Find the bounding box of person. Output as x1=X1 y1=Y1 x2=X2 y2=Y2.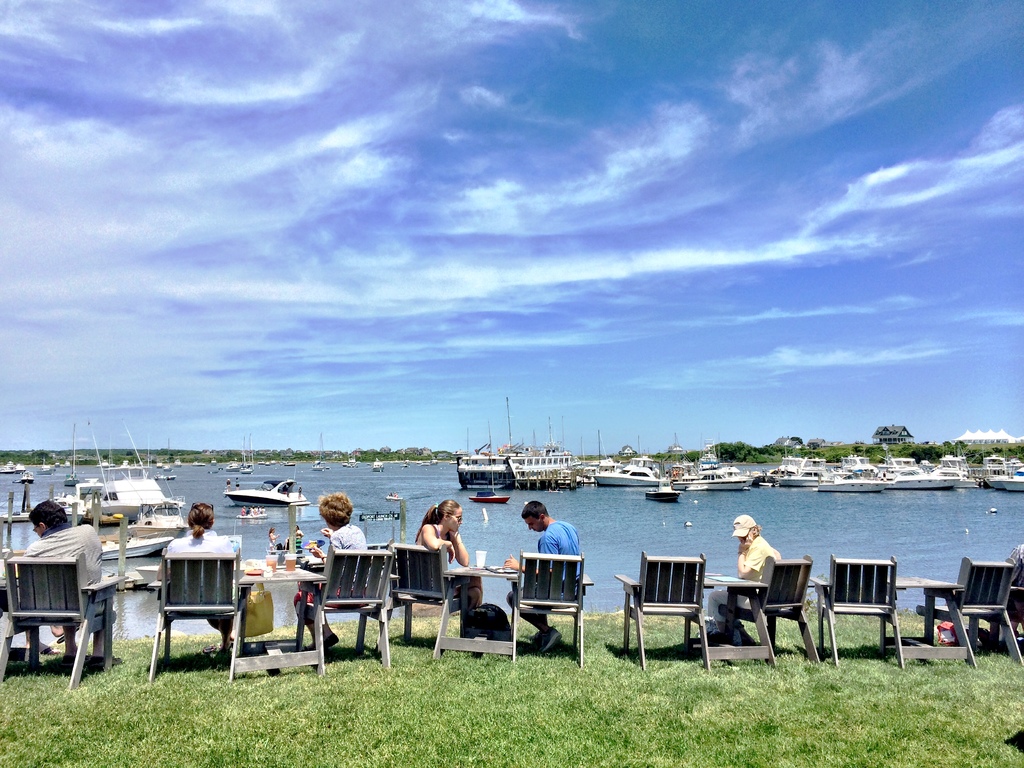
x1=415 y1=497 x2=481 y2=614.
